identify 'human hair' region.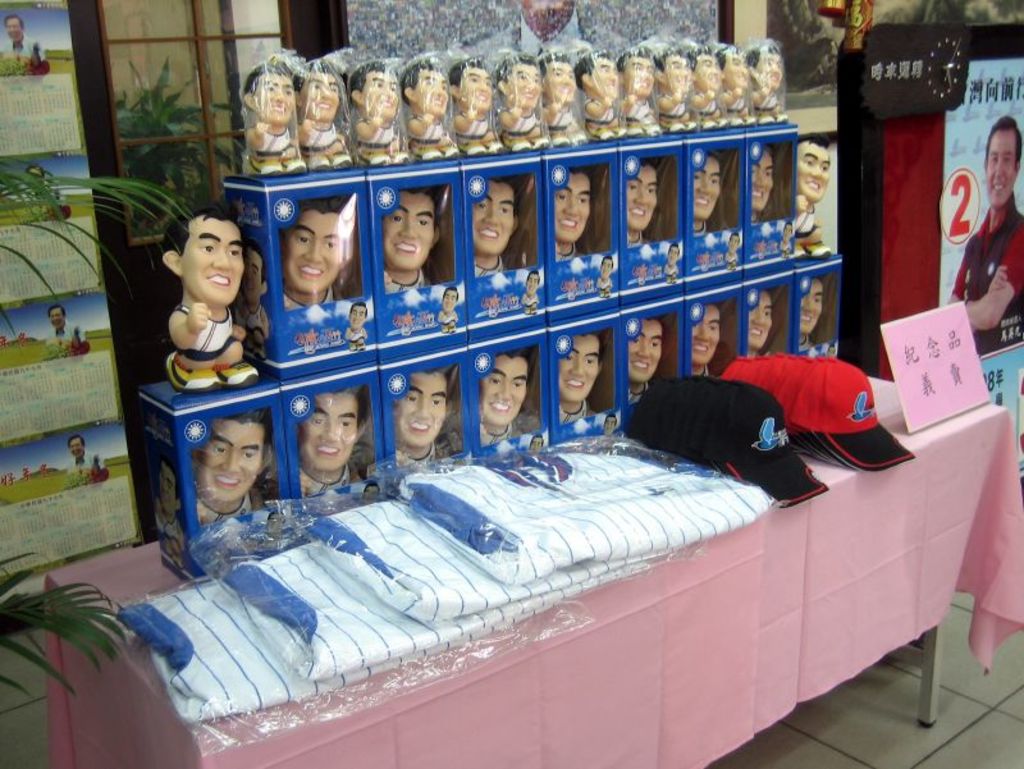
Region: [left=617, top=44, right=655, bottom=77].
